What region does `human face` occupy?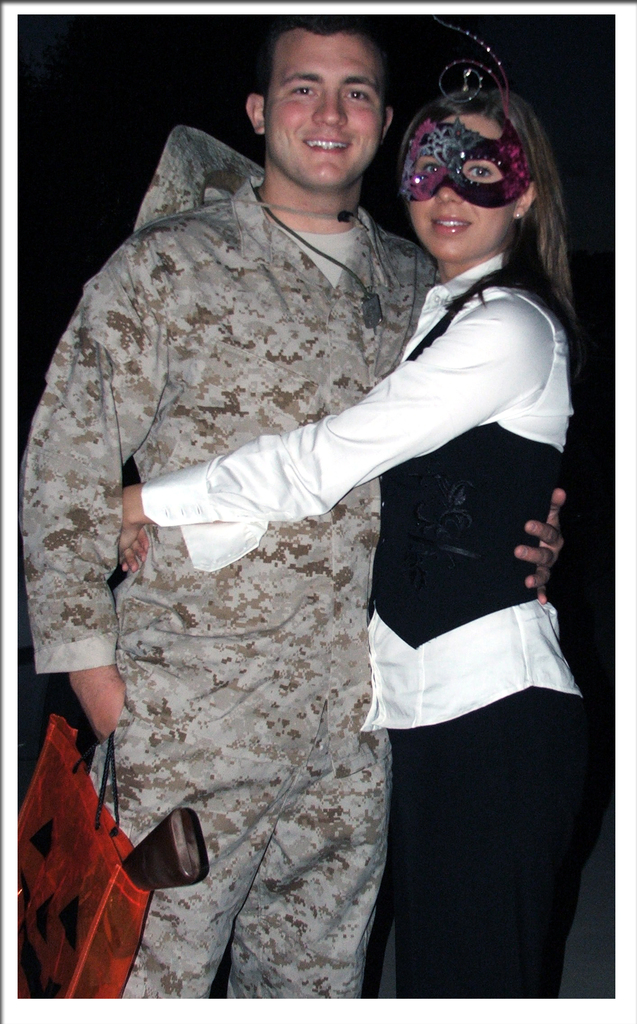
crop(270, 35, 380, 186).
